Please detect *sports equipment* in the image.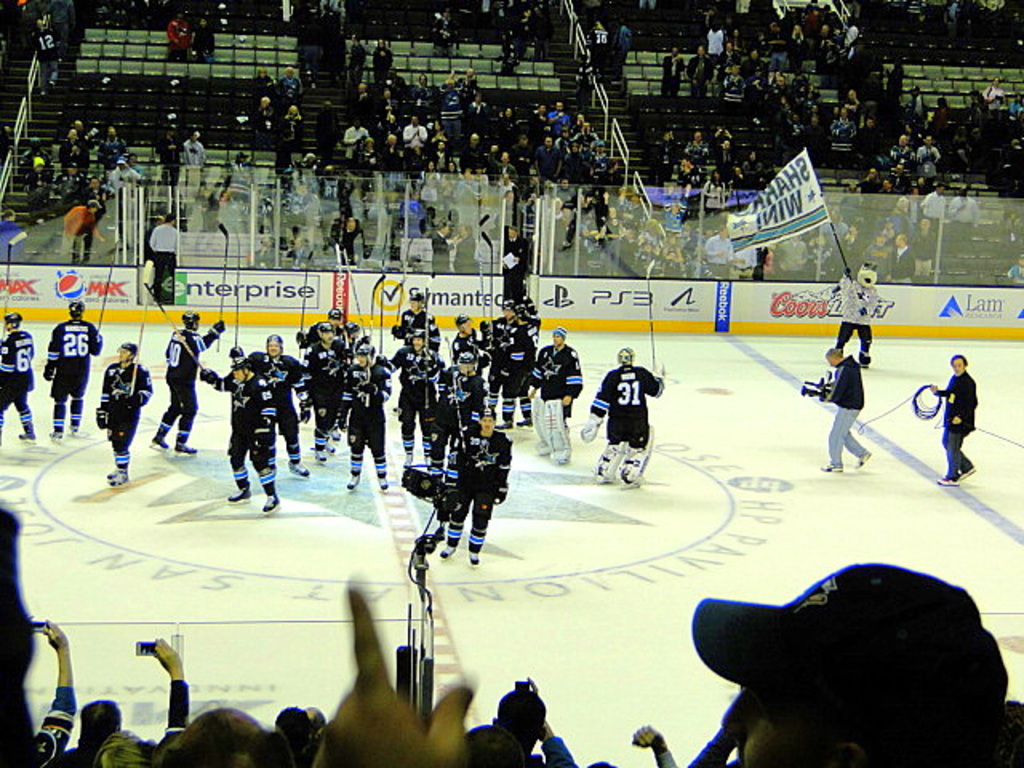
crop(400, 453, 414, 462).
